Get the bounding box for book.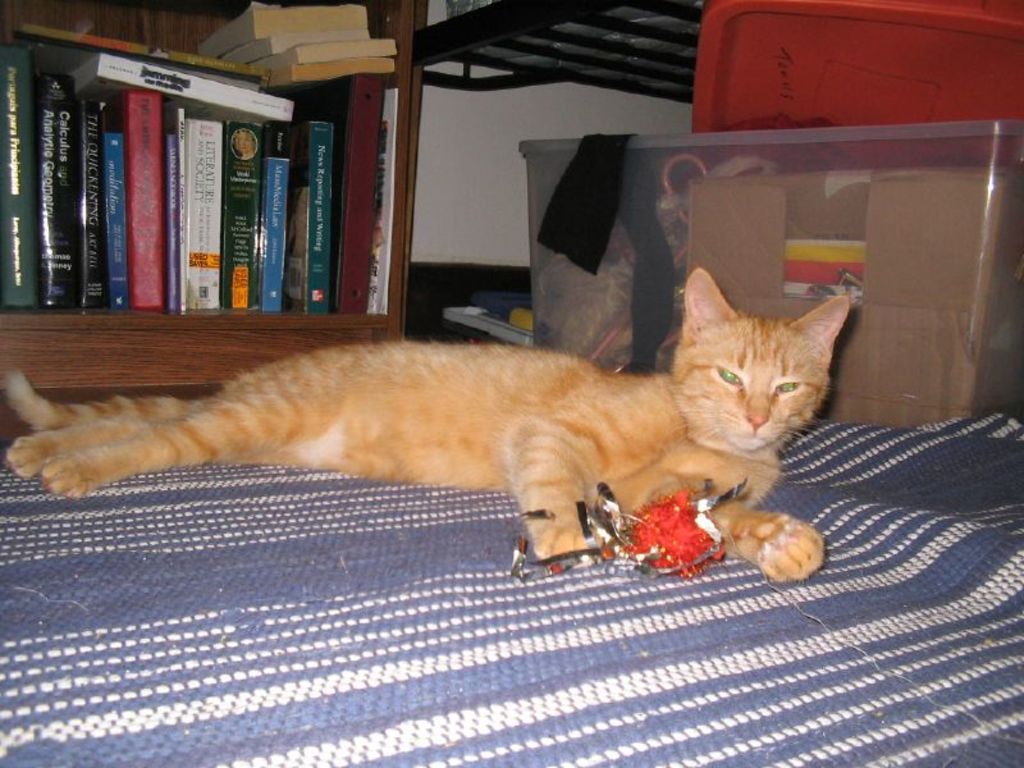
367/82/399/316.
